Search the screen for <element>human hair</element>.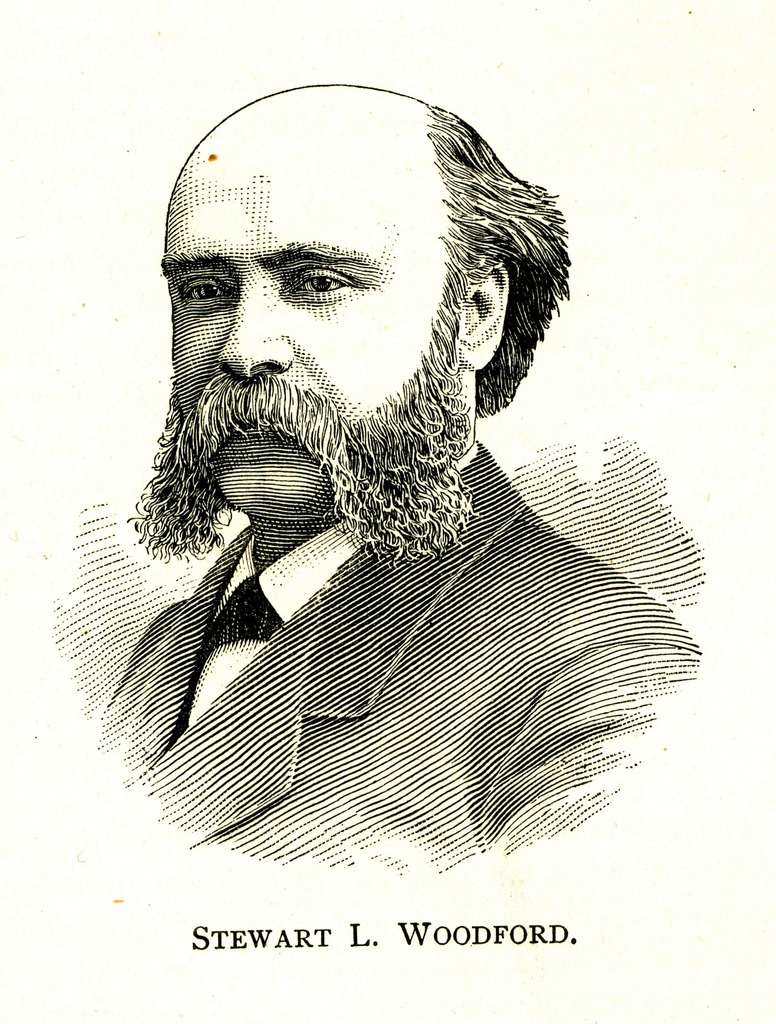
Found at BBox(422, 100, 570, 419).
